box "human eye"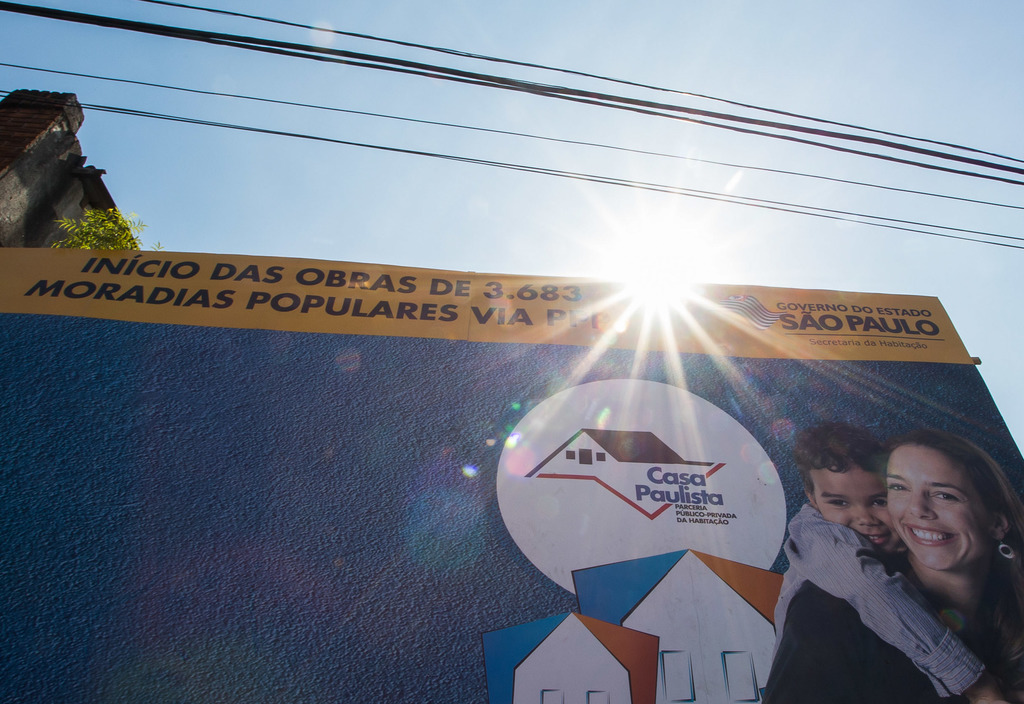
[891,479,911,495]
